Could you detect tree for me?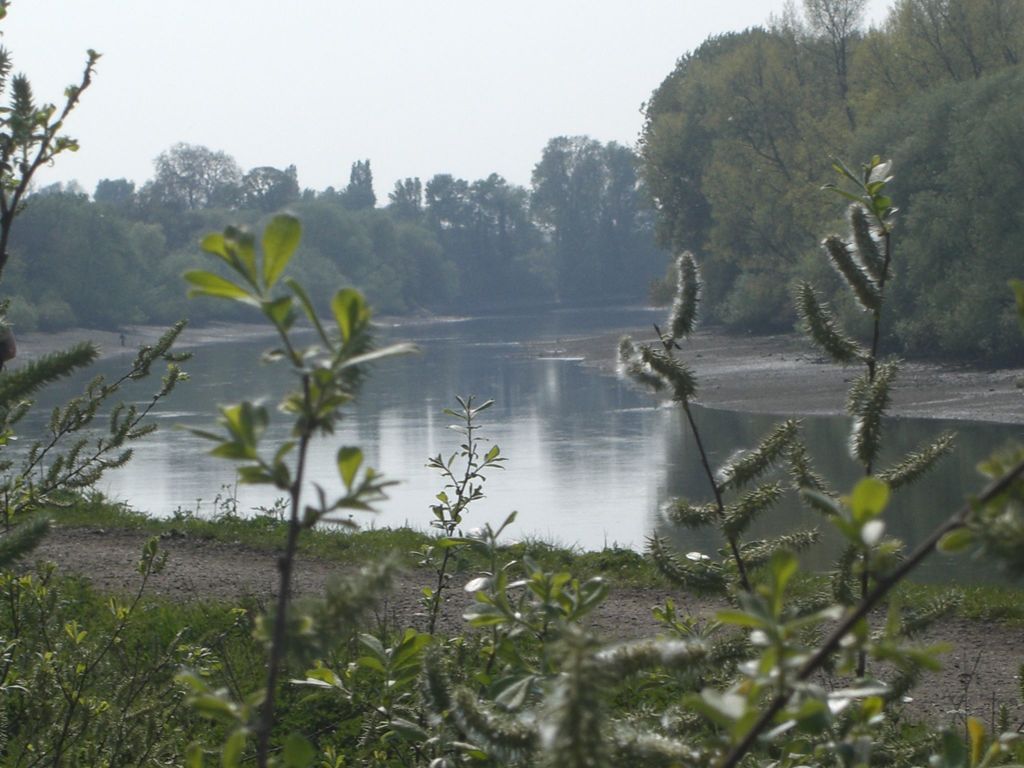
Detection result: x1=155 y1=141 x2=223 y2=212.
